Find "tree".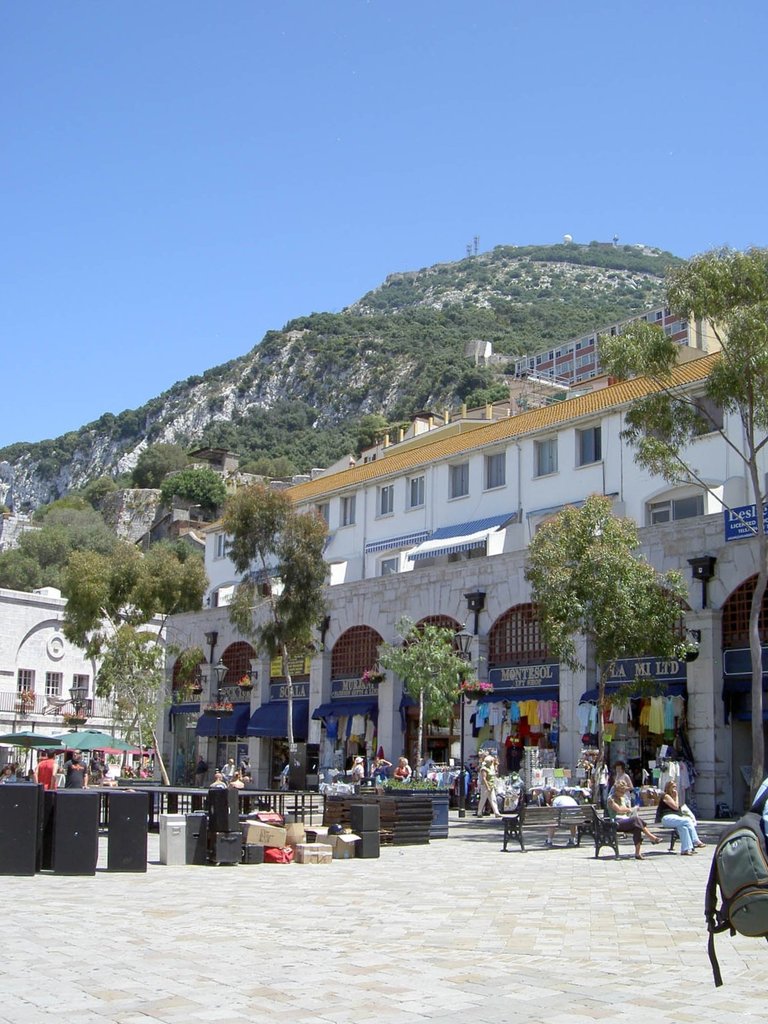
rect(519, 504, 703, 809).
